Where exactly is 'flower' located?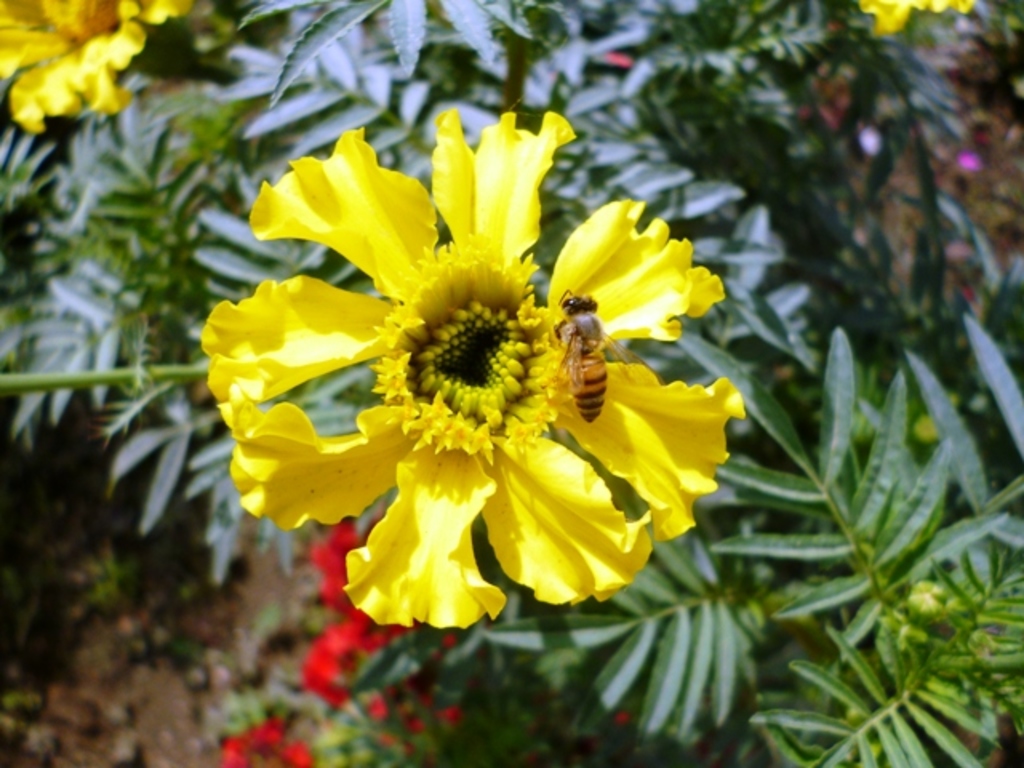
Its bounding box is [0,0,195,136].
